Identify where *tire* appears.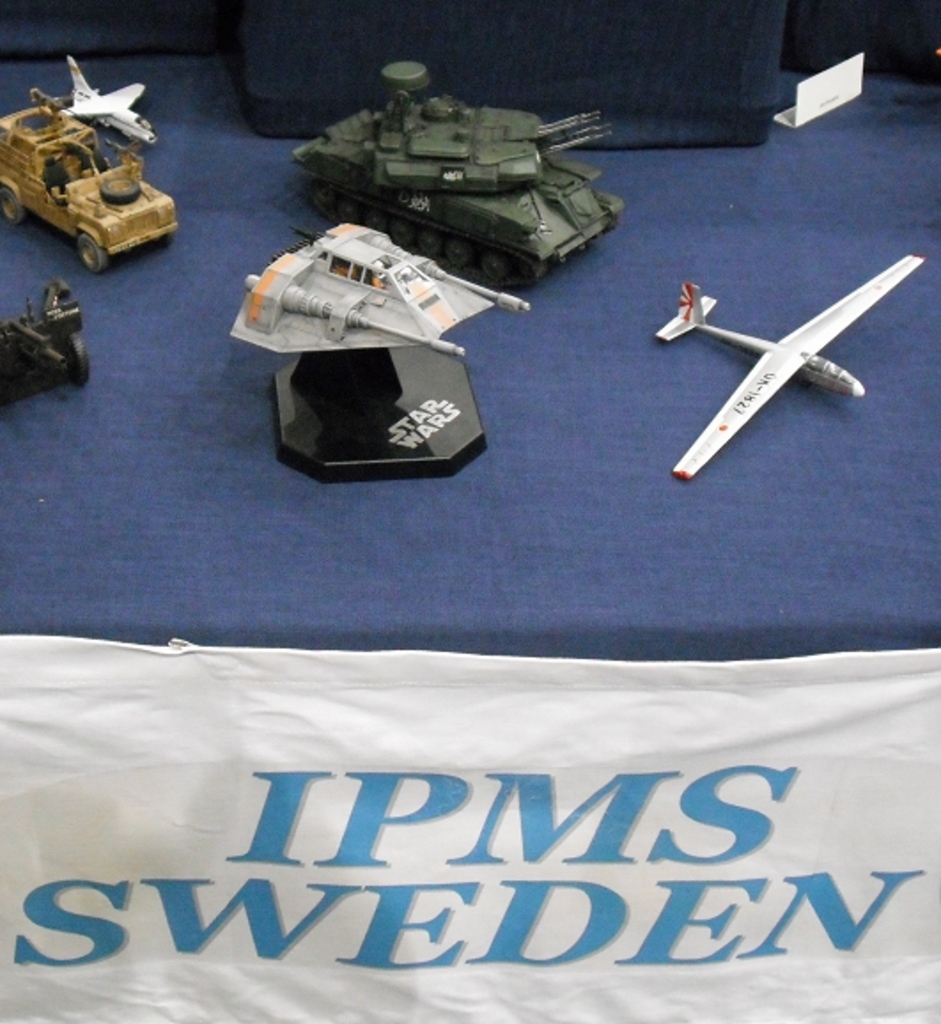
Appears at (0,184,12,220).
